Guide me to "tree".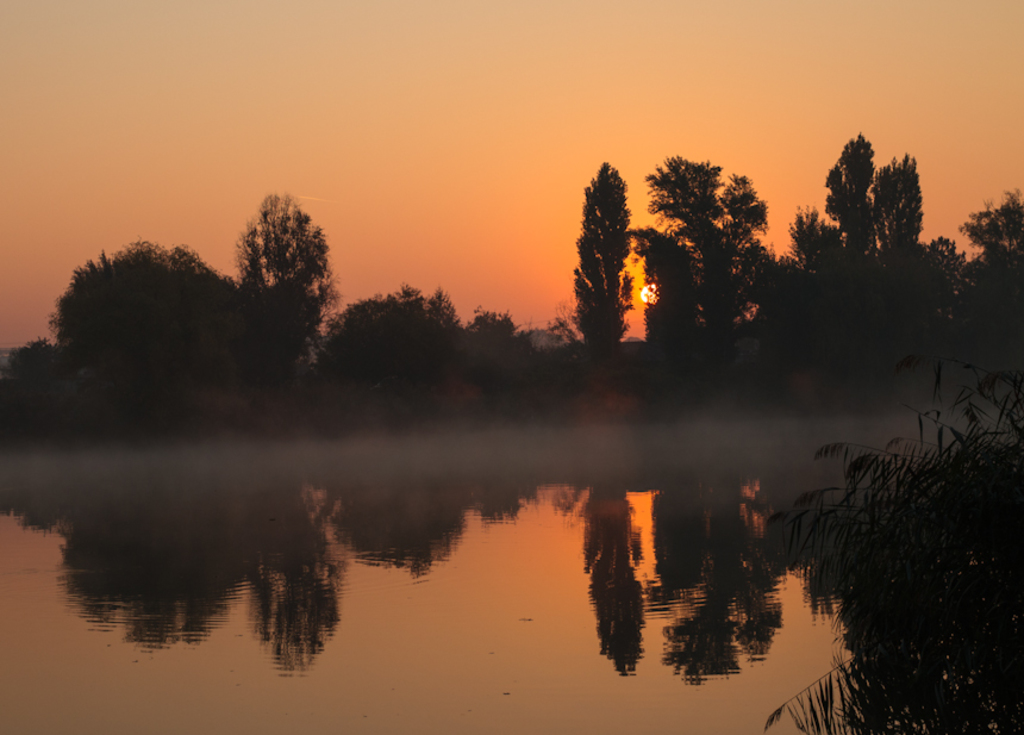
Guidance: (left=307, top=279, right=442, bottom=390).
